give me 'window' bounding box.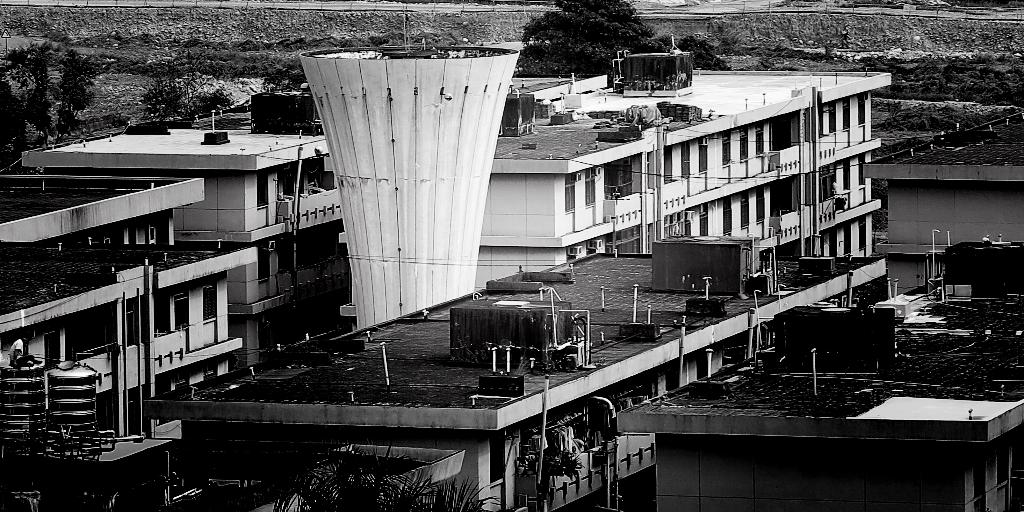
[x1=683, y1=143, x2=693, y2=175].
